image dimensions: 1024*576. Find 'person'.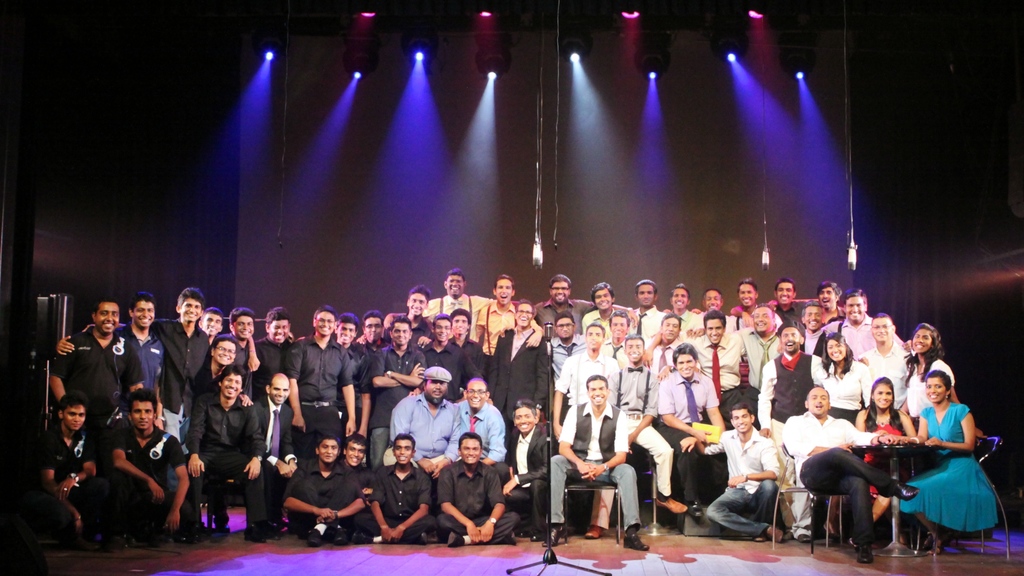
l=892, t=372, r=1004, b=548.
